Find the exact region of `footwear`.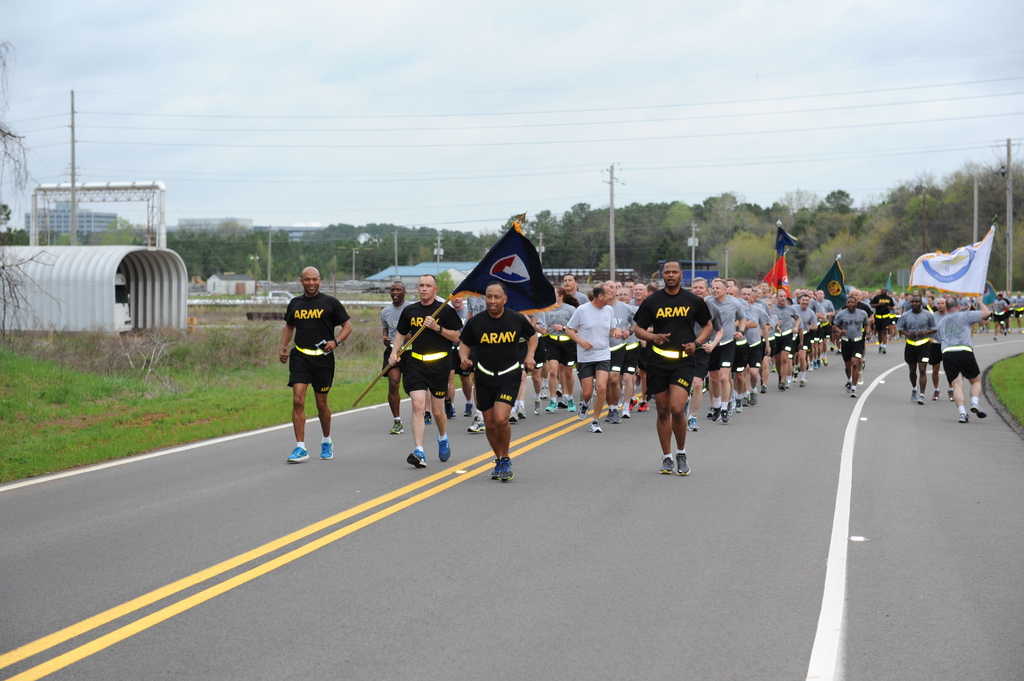
Exact region: locate(607, 405, 621, 424).
